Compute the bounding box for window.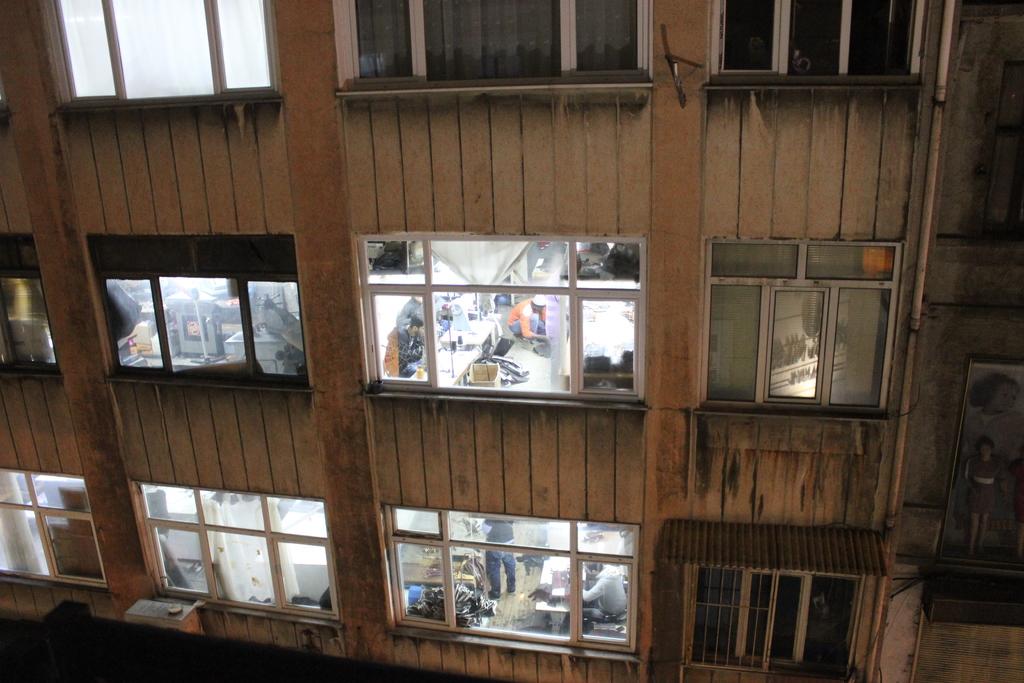
crop(692, 236, 900, 418).
